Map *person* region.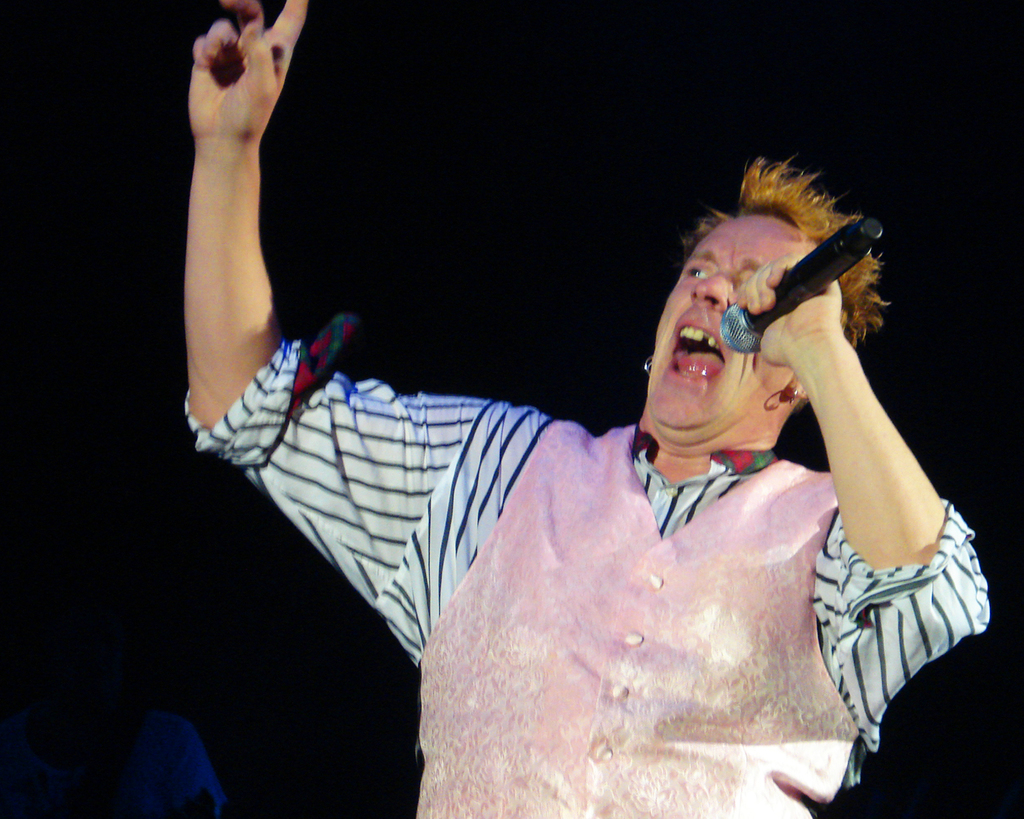
Mapped to (198, 81, 965, 811).
